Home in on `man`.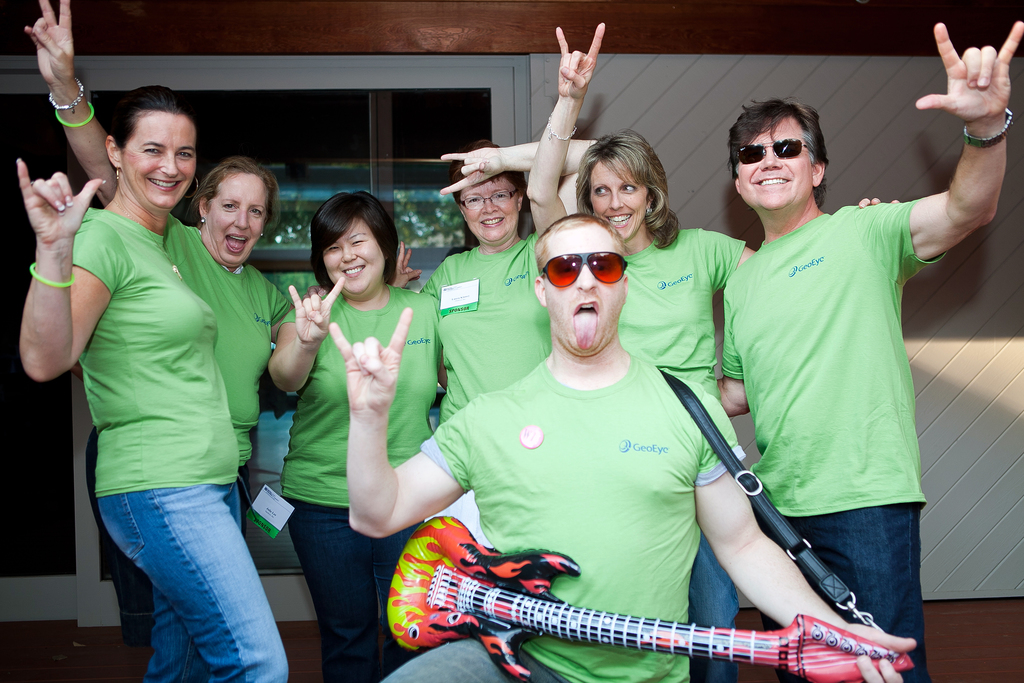
Homed in at <bbox>708, 18, 1023, 682</bbox>.
